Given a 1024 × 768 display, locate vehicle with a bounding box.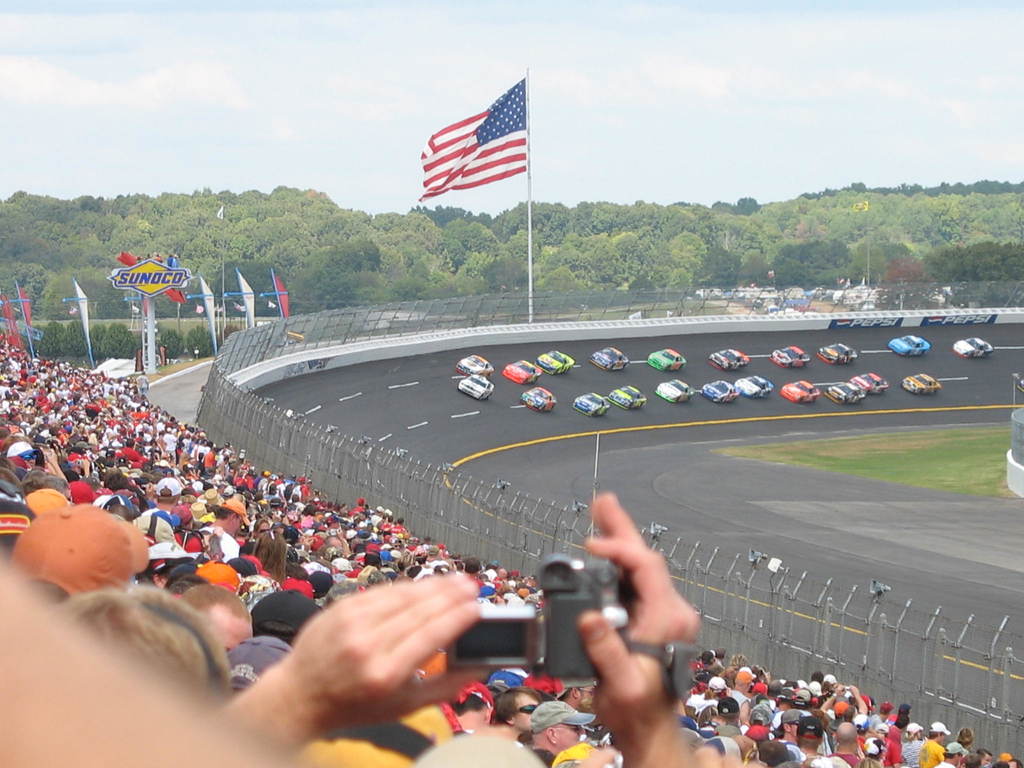
Located: left=903, top=372, right=943, bottom=394.
